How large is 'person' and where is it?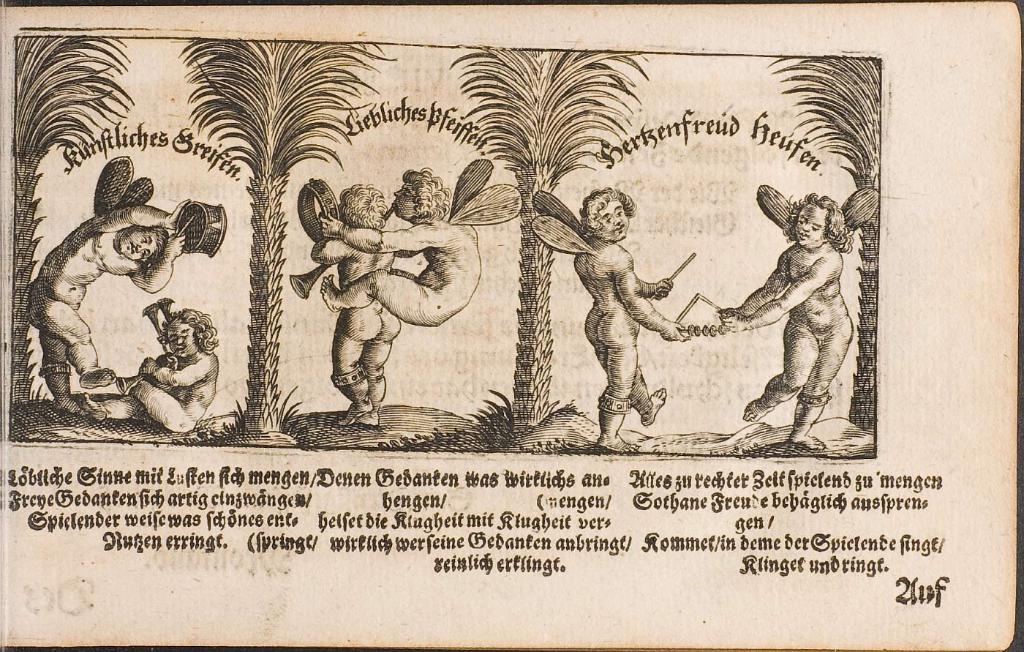
Bounding box: 315/171/476/326.
